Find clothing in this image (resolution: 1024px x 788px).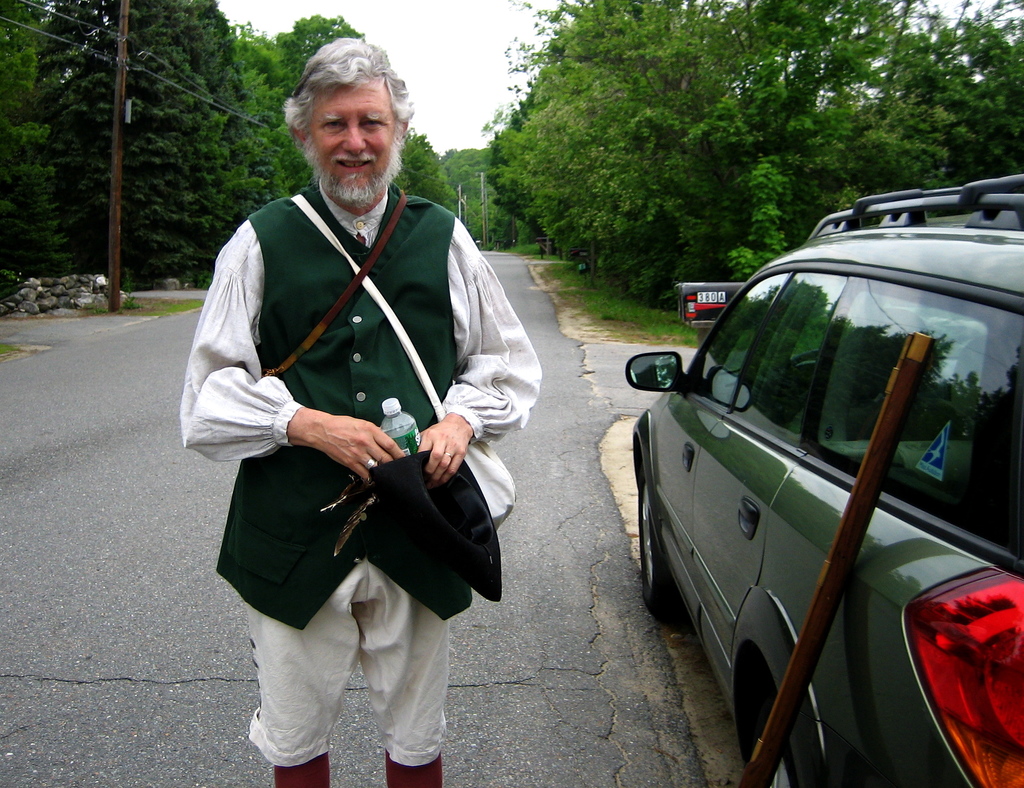
200 150 499 710.
